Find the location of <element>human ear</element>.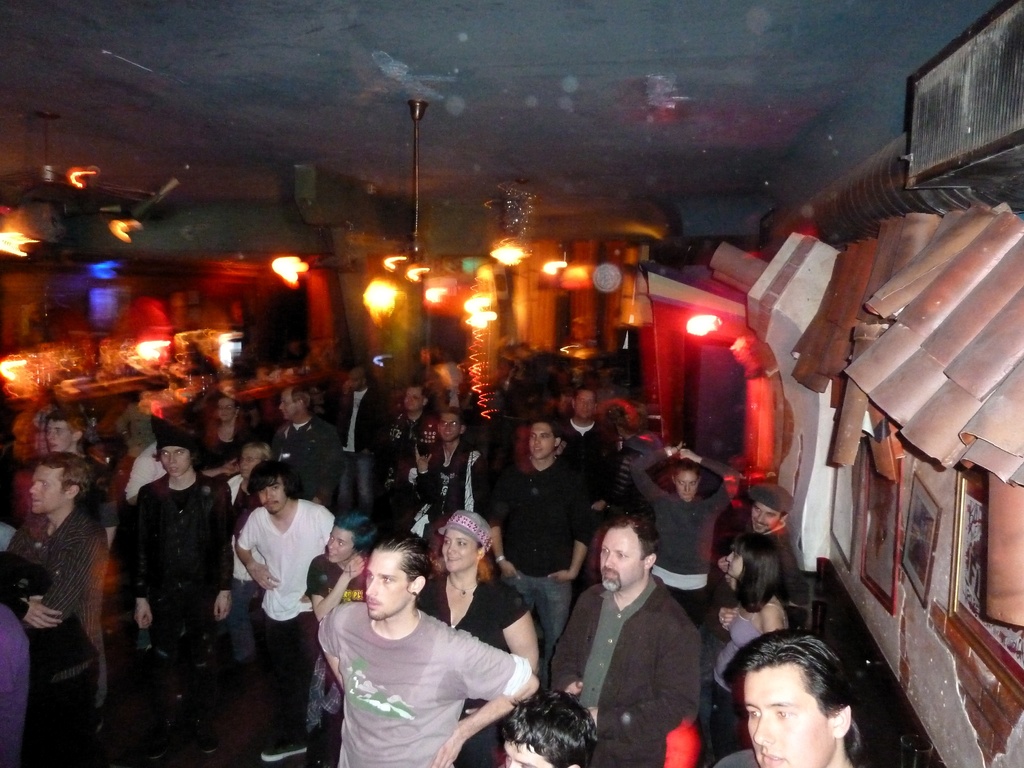
Location: detection(420, 398, 429, 408).
